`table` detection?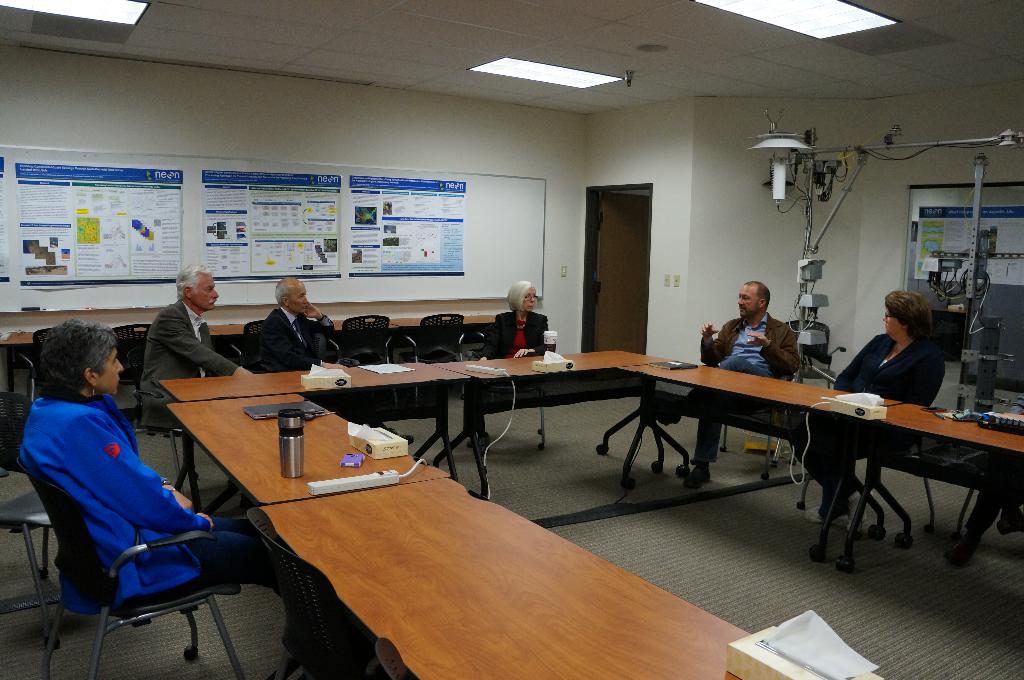
crop(170, 390, 446, 516)
